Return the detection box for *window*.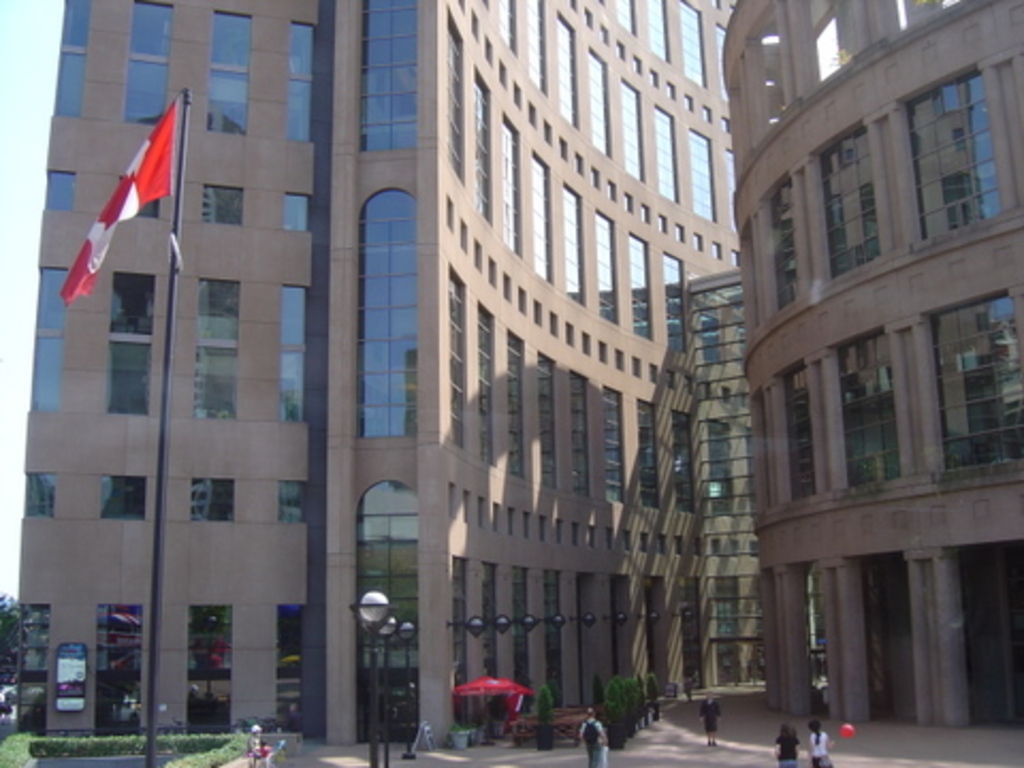
[190, 476, 235, 521].
